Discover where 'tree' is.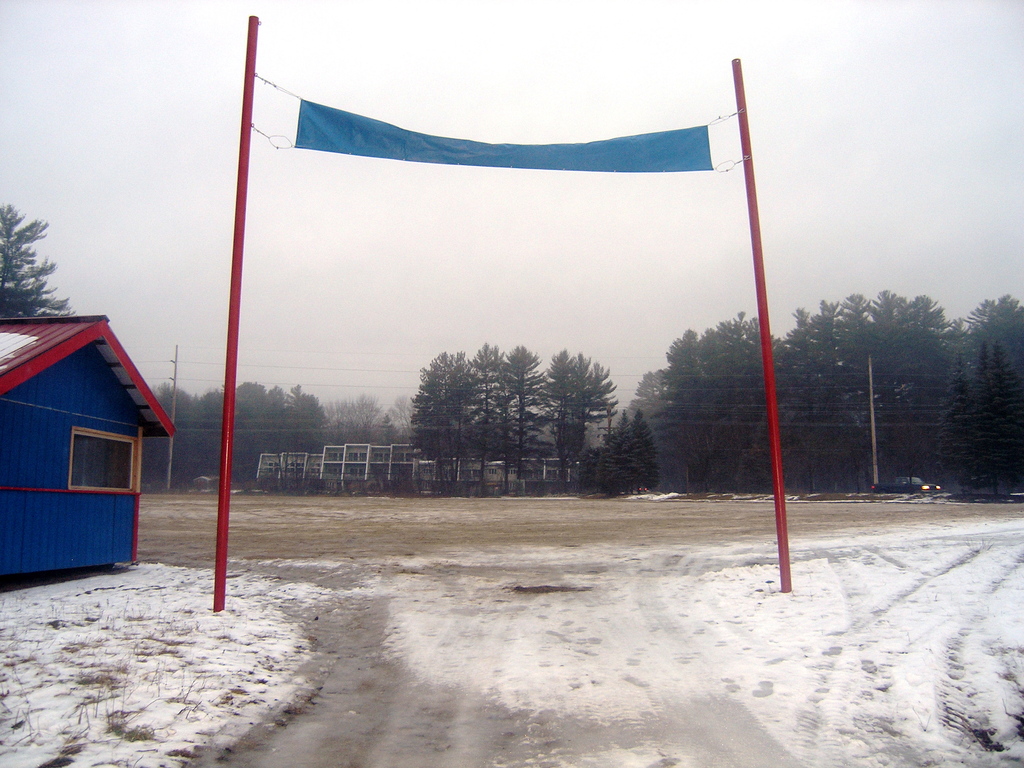
Discovered at 371, 390, 420, 464.
